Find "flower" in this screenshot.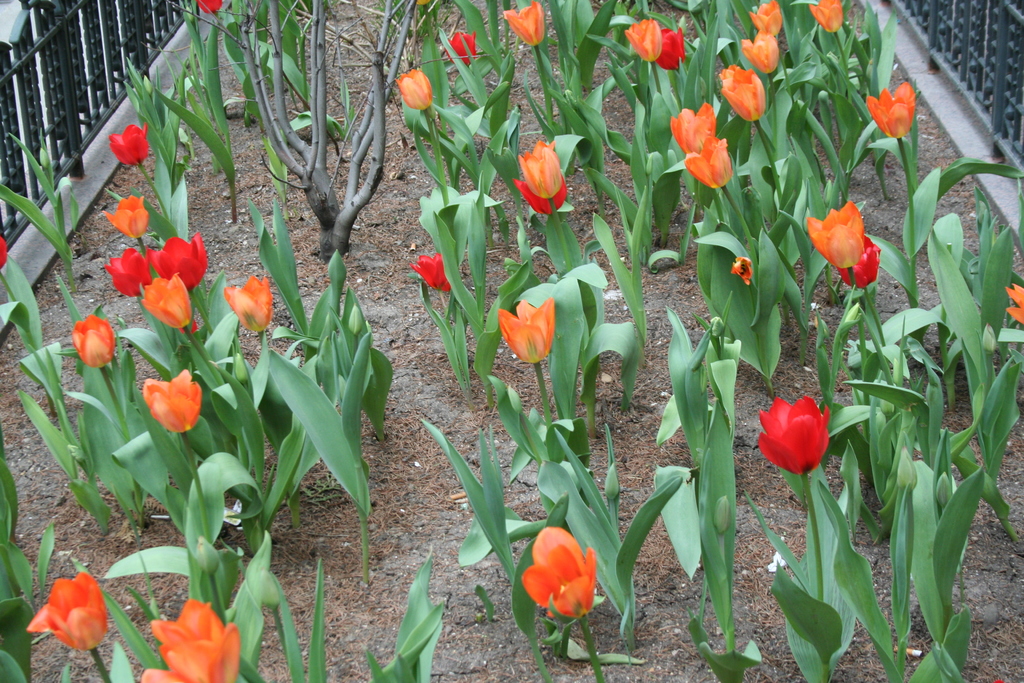
The bounding box for "flower" is box=[147, 231, 207, 294].
